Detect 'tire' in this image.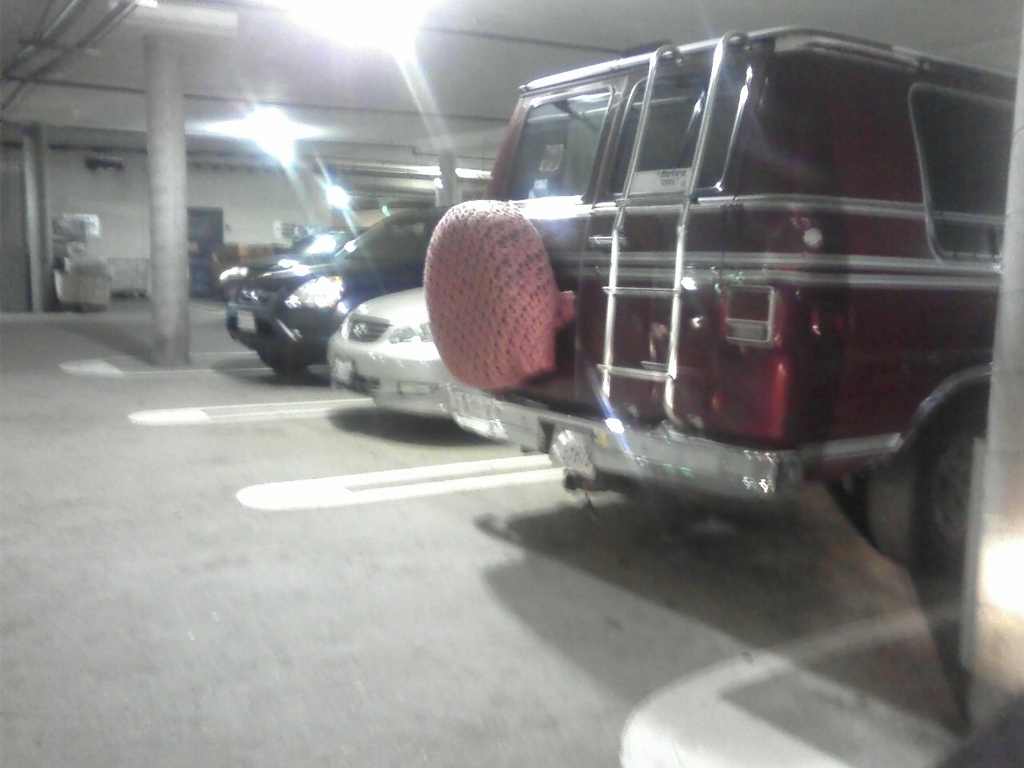
Detection: x1=862 y1=402 x2=982 y2=567.
